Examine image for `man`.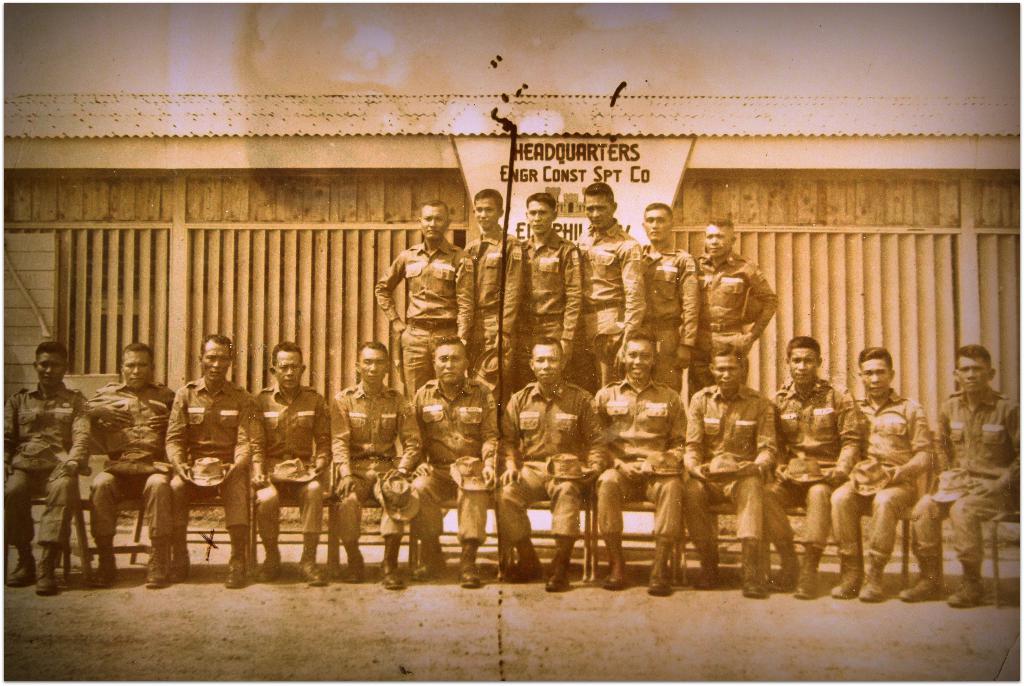
Examination result: 827,348,929,601.
